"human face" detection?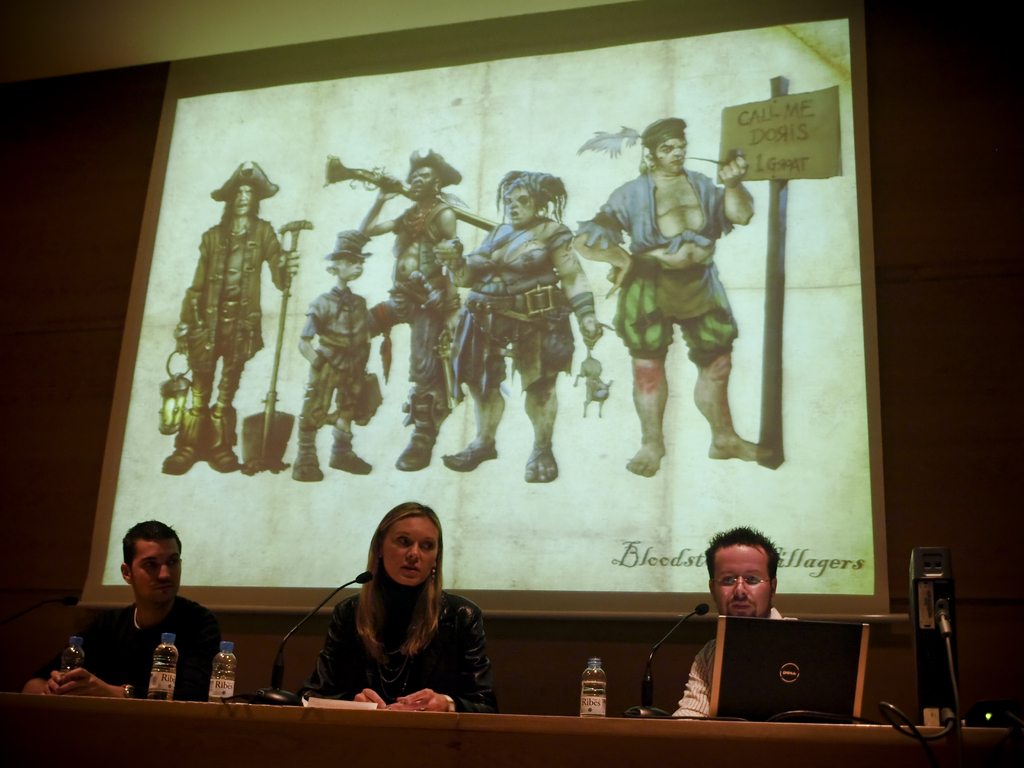
[503,186,536,228]
